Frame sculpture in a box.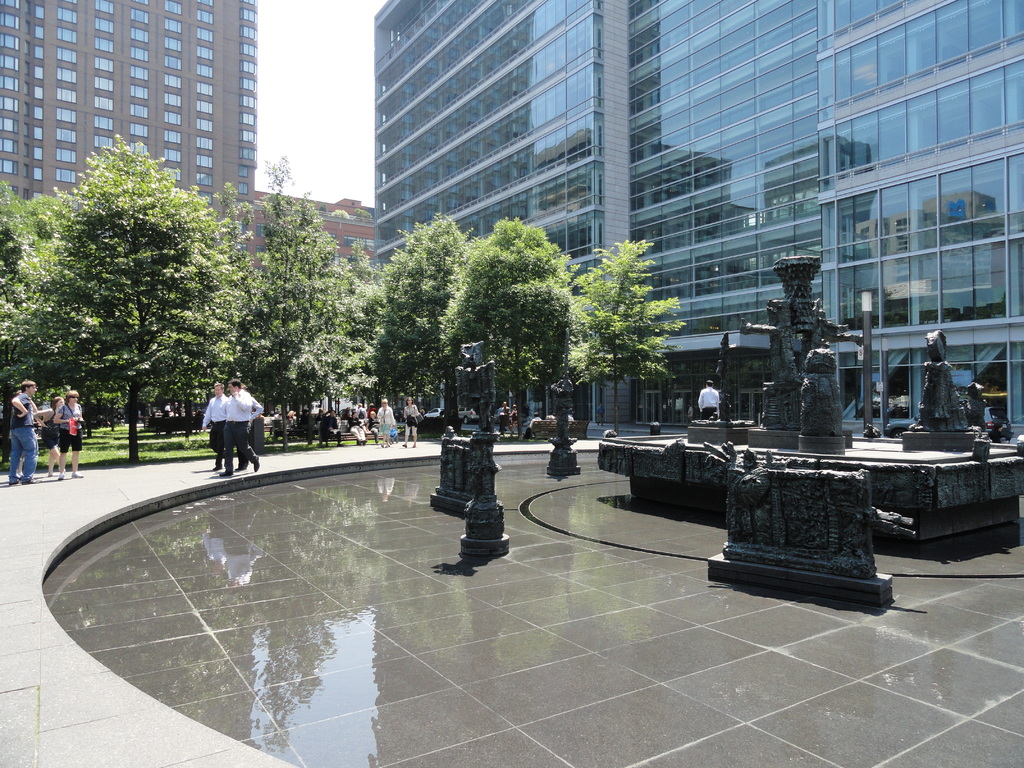
(x1=916, y1=323, x2=985, y2=451).
